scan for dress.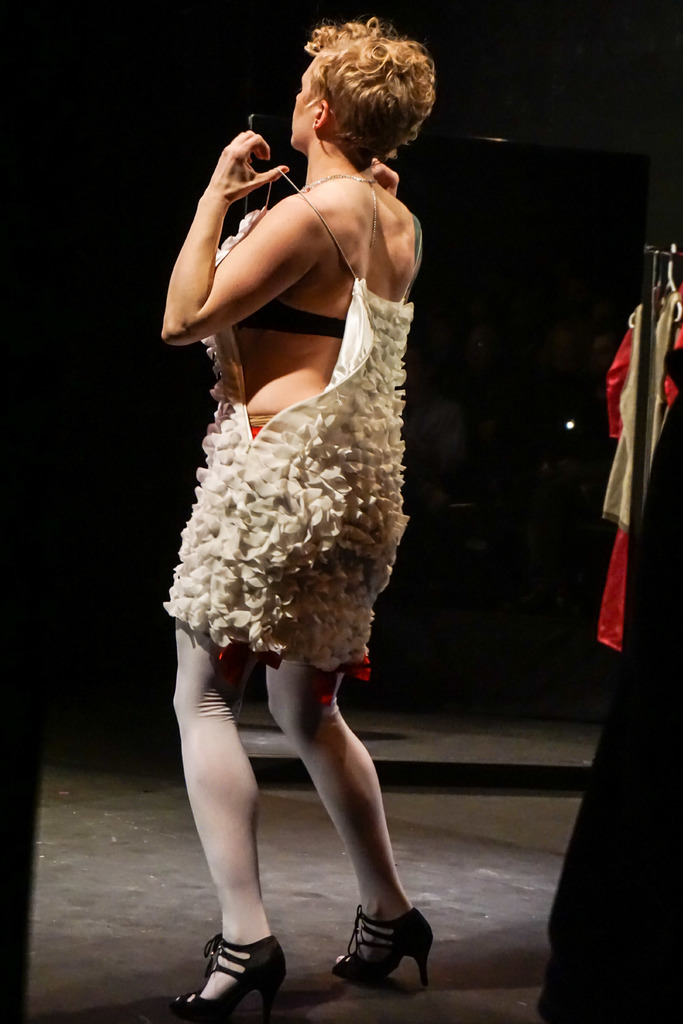
Scan result: Rect(147, 195, 432, 608).
